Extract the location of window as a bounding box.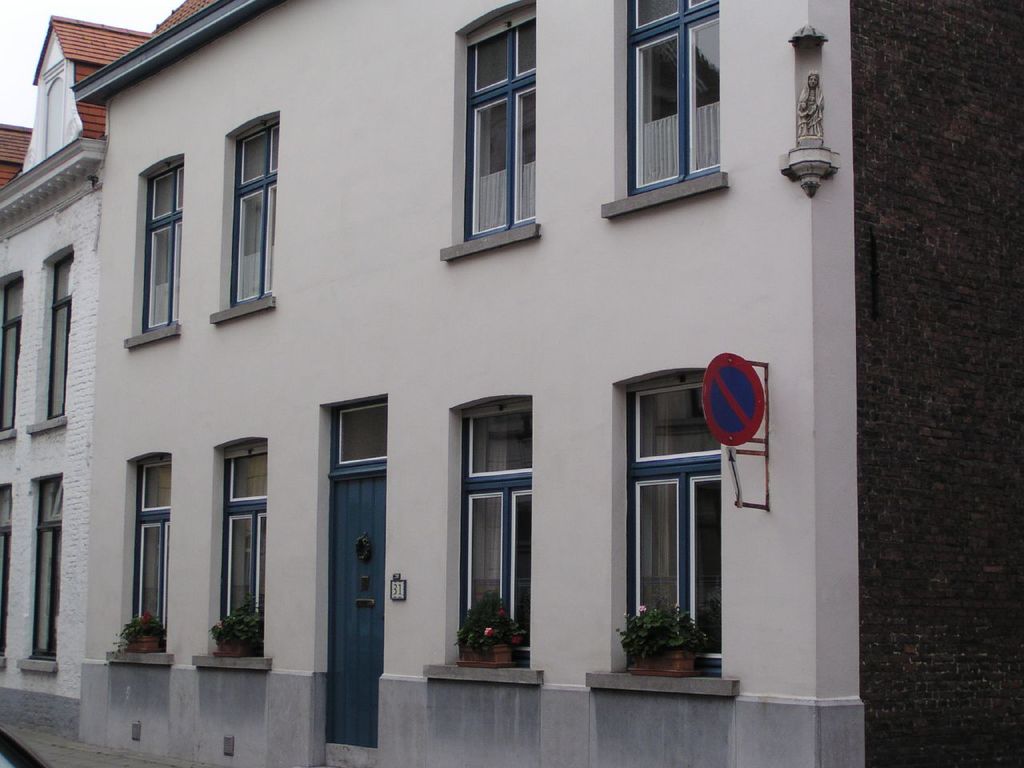
x1=46 y1=261 x2=73 y2=423.
